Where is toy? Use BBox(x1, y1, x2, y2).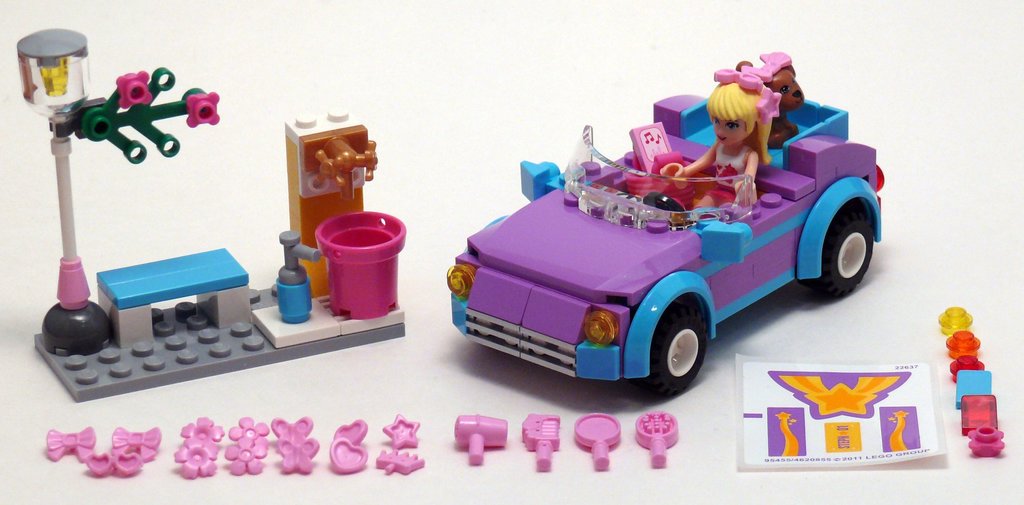
BBox(959, 390, 1000, 438).
